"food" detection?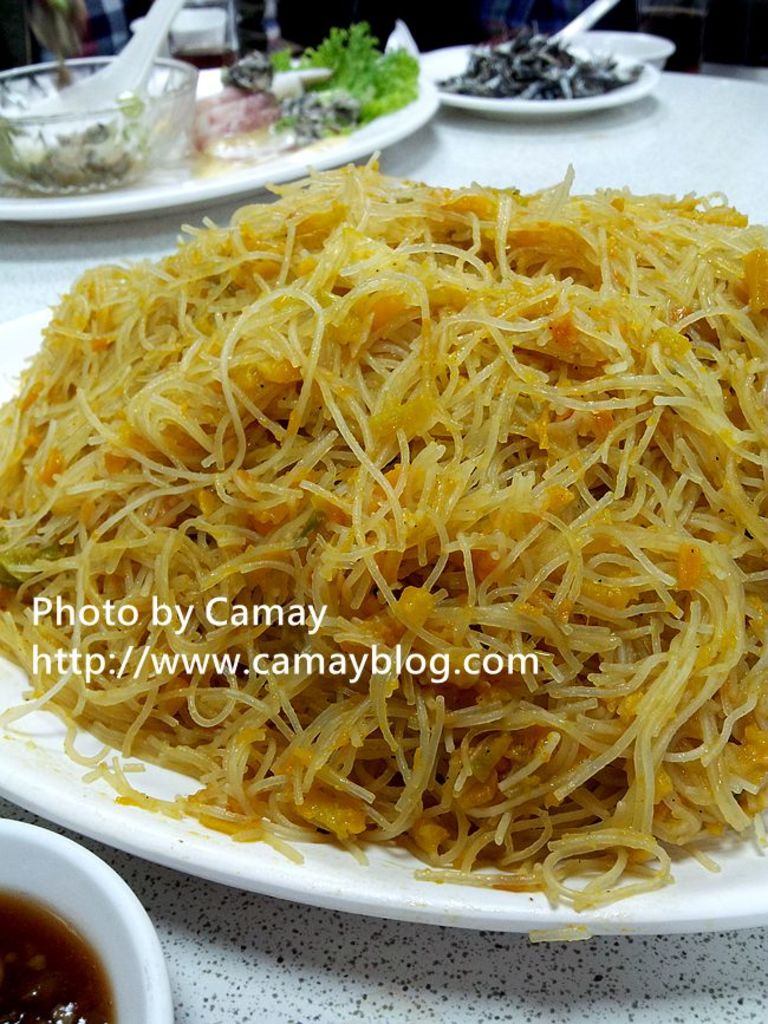
l=19, t=116, r=767, b=872
